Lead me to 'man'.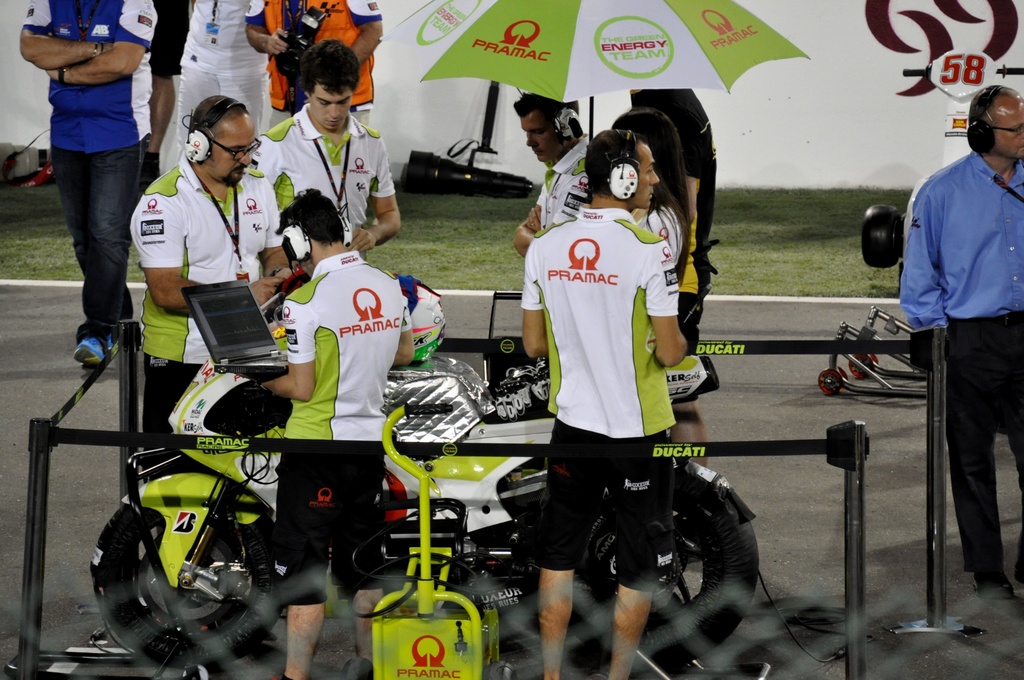
Lead to [132, 94, 282, 460].
